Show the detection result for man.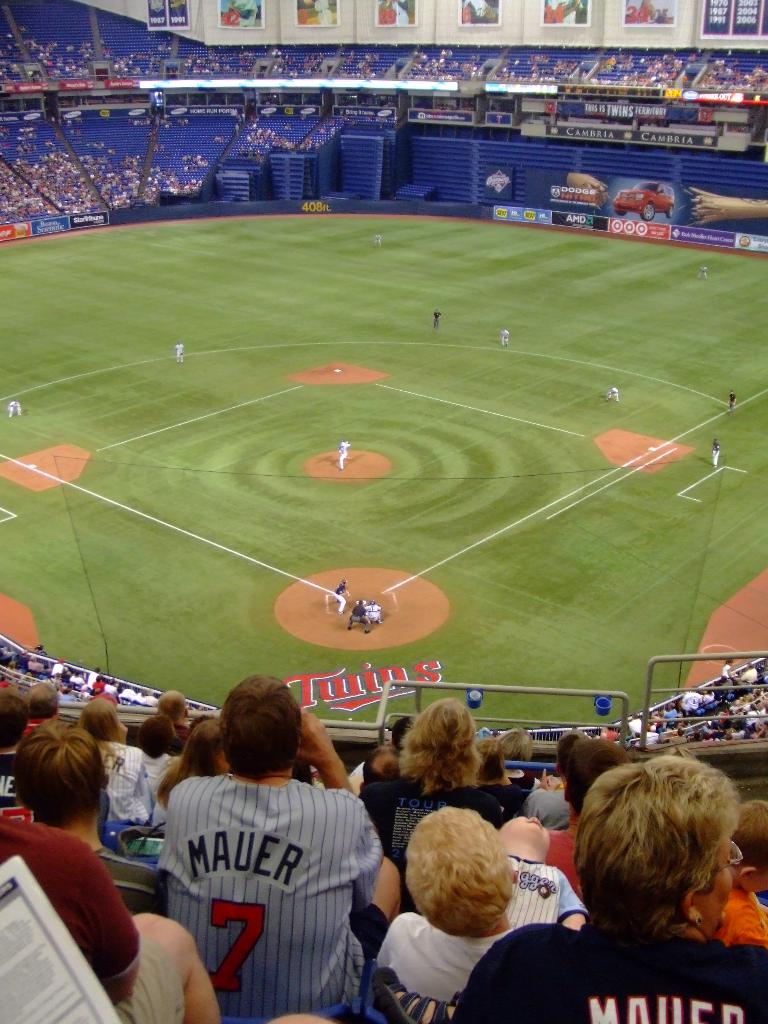
x1=19, y1=713, x2=170, y2=925.
